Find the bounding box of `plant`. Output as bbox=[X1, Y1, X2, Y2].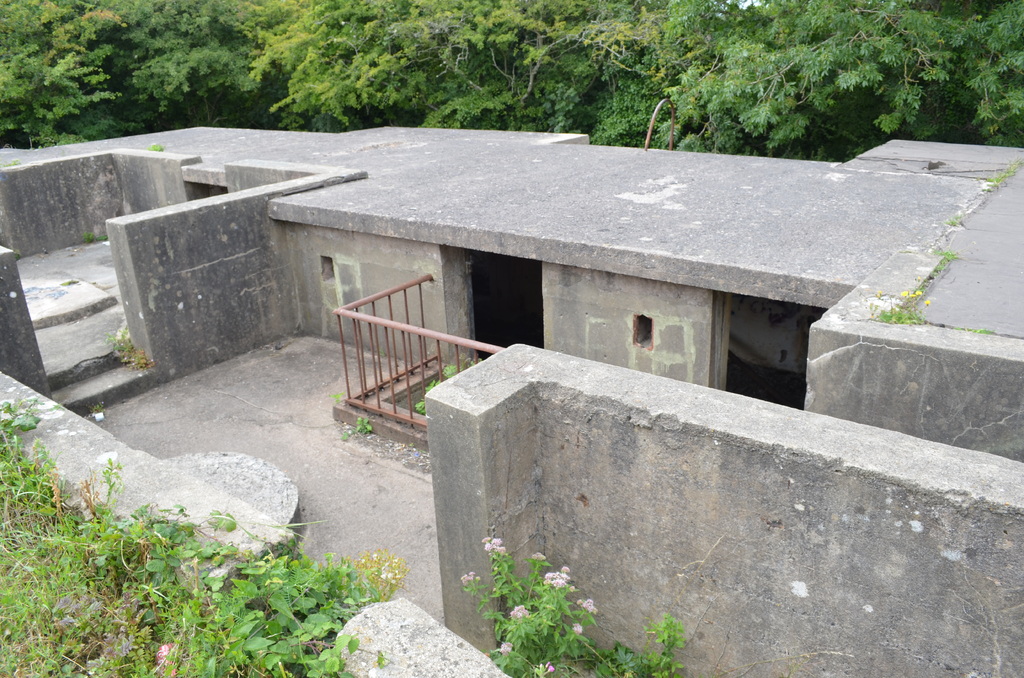
bbox=[951, 323, 993, 337].
